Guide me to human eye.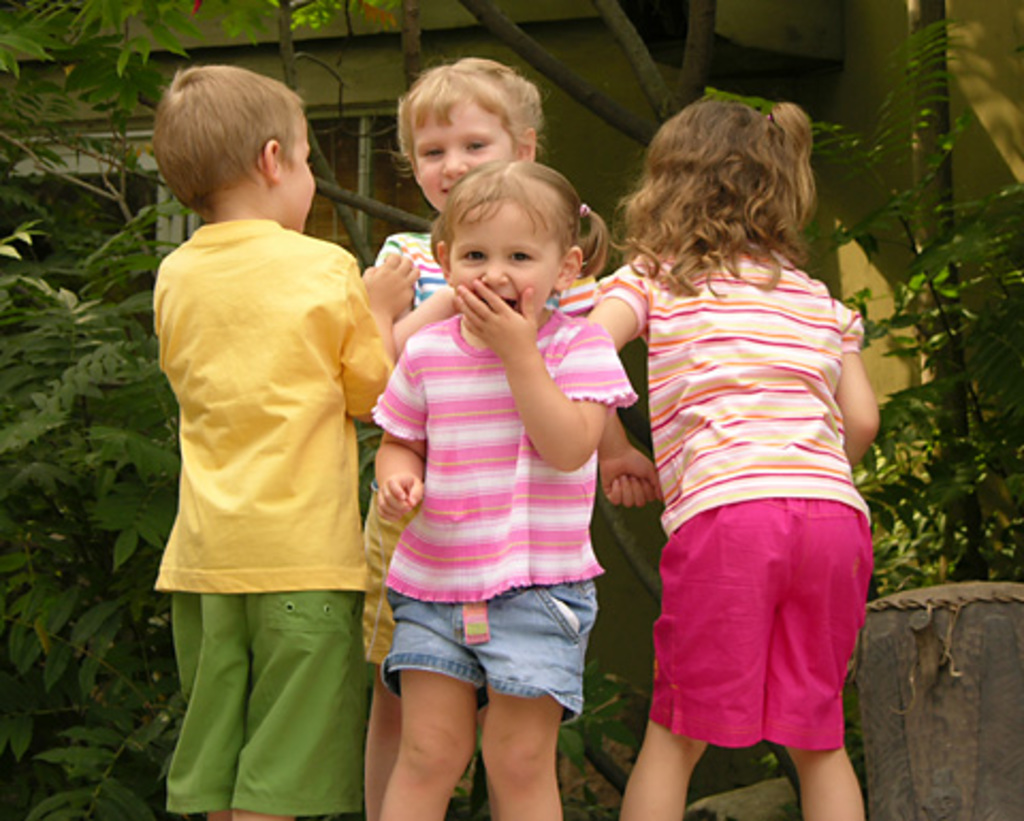
Guidance: left=412, top=143, right=446, bottom=162.
